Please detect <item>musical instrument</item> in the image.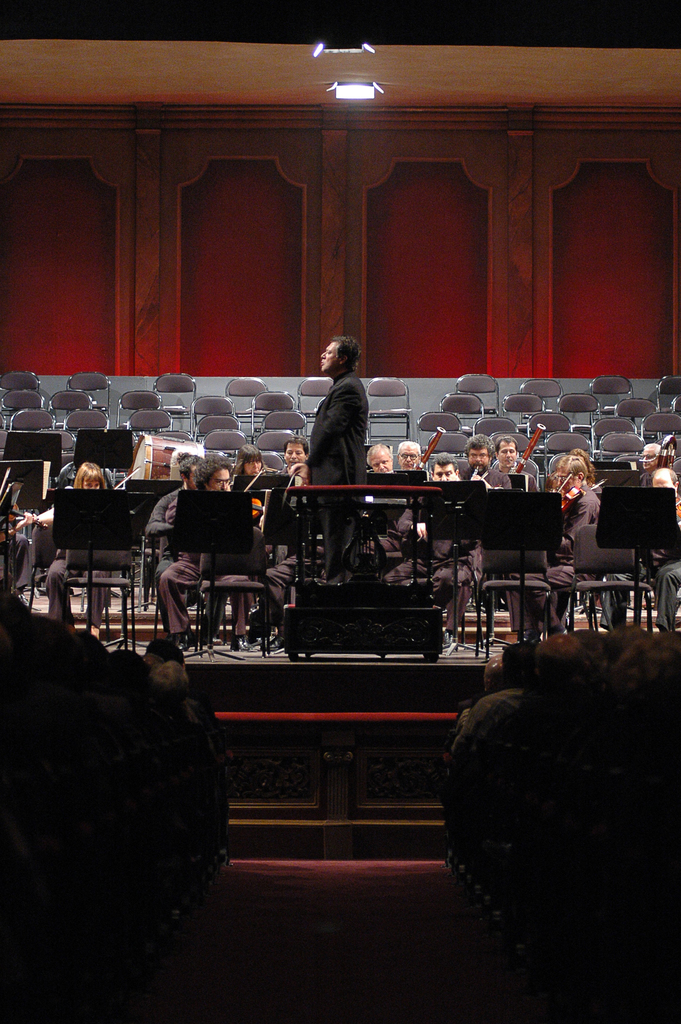
<box>669,485,680,538</box>.
